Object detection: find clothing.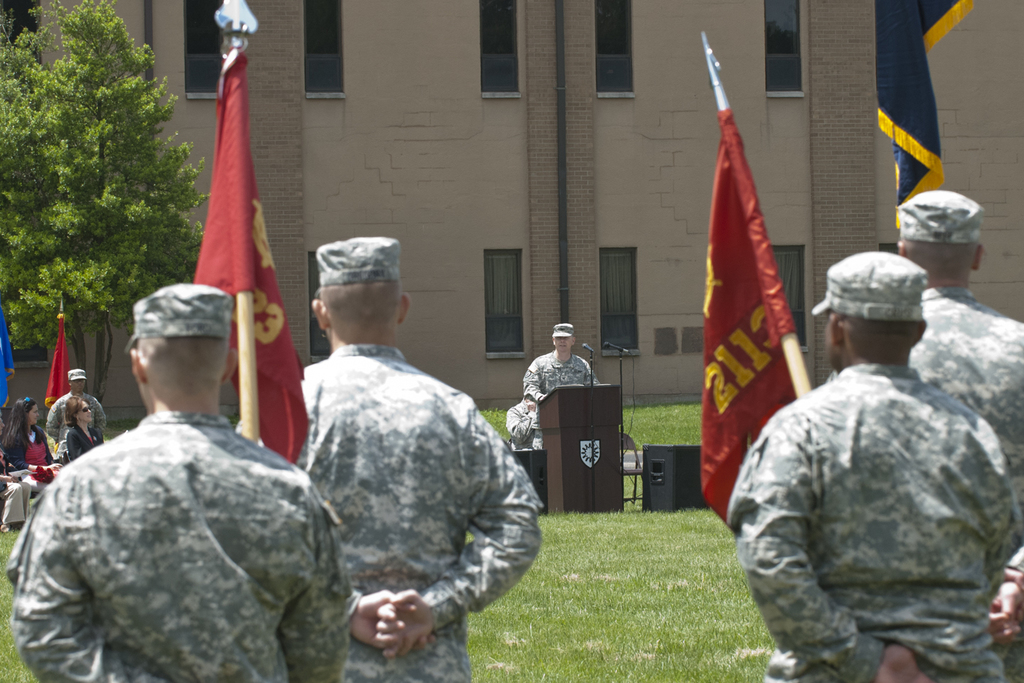
(x1=0, y1=447, x2=31, y2=526).
